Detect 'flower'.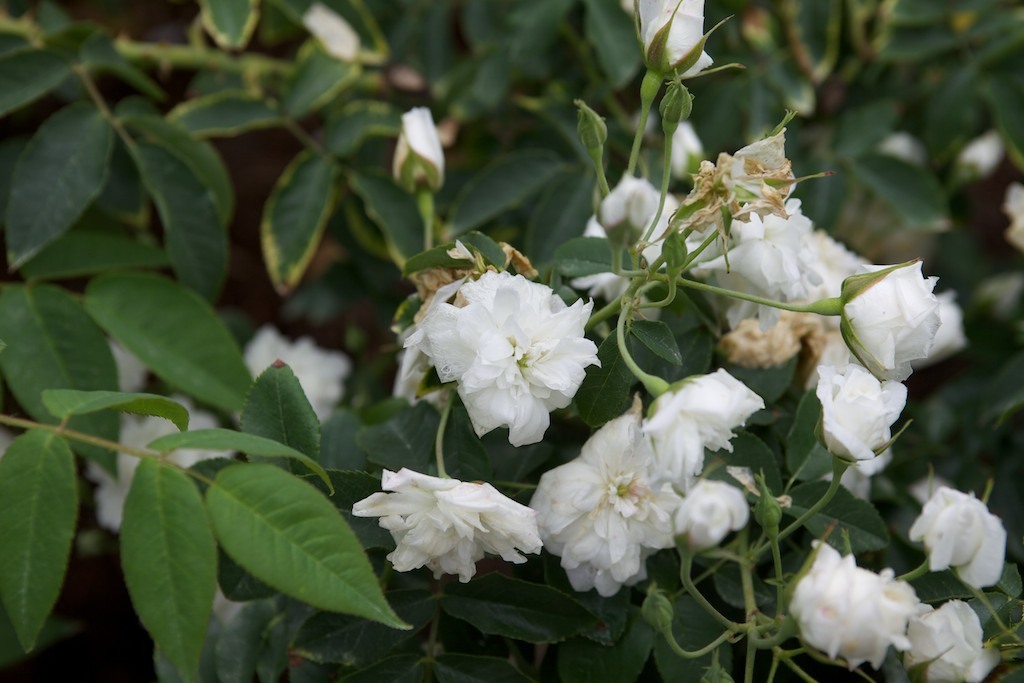
Detected at 835 269 945 380.
